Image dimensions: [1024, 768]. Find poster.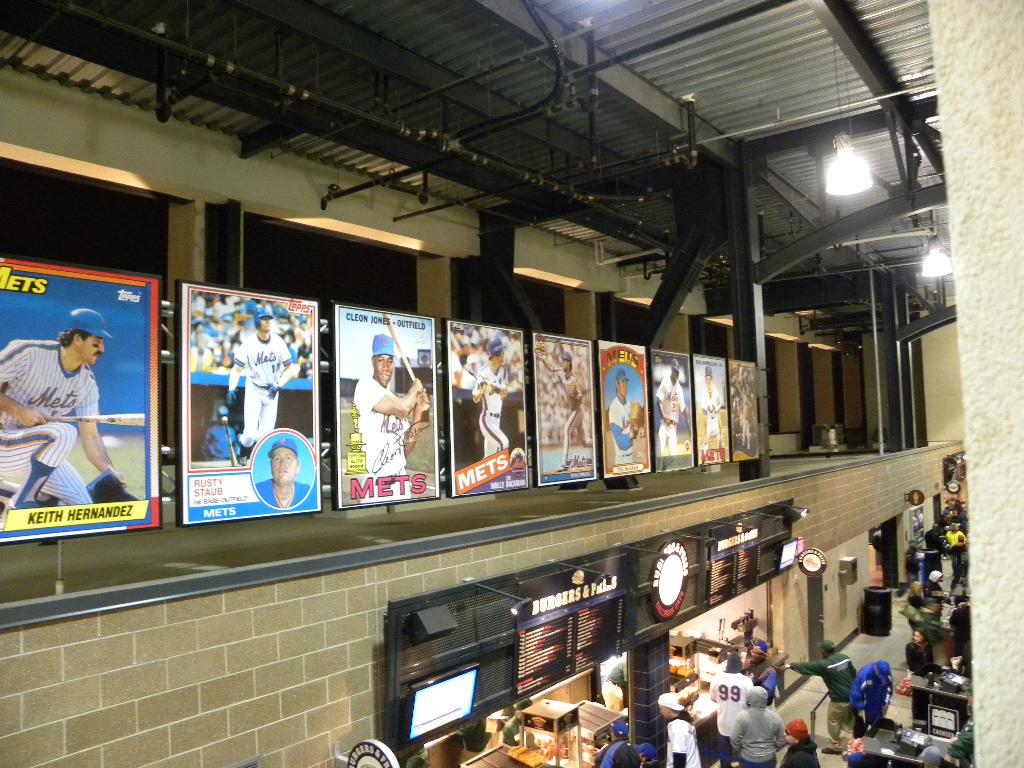
(330,302,440,511).
